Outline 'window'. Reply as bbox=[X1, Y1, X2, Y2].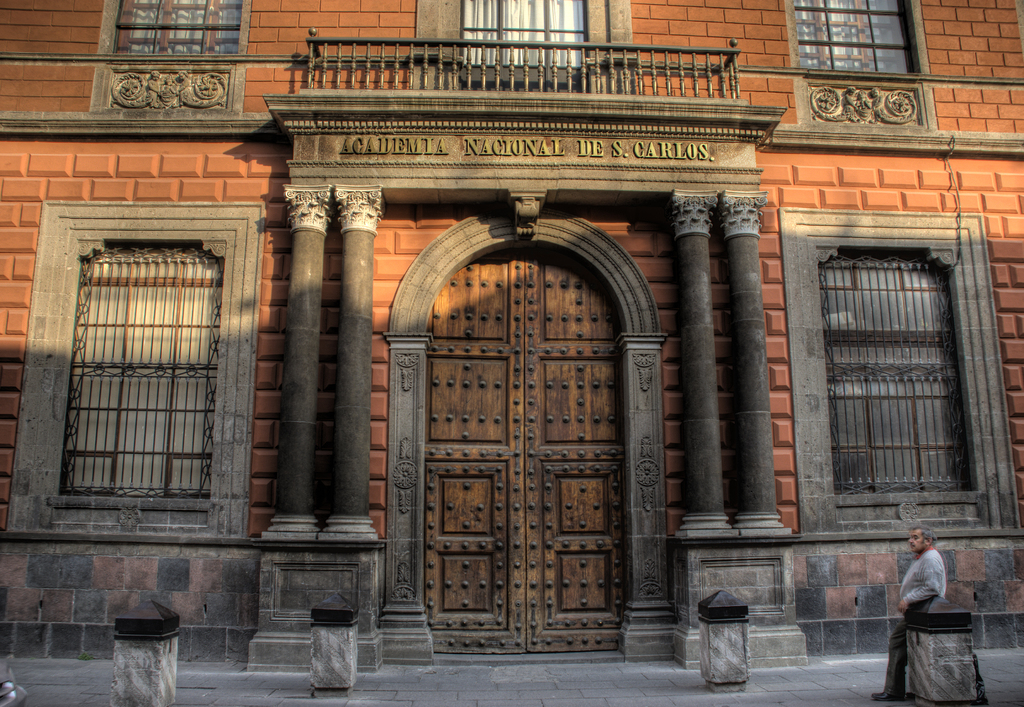
bbox=[54, 178, 255, 537].
